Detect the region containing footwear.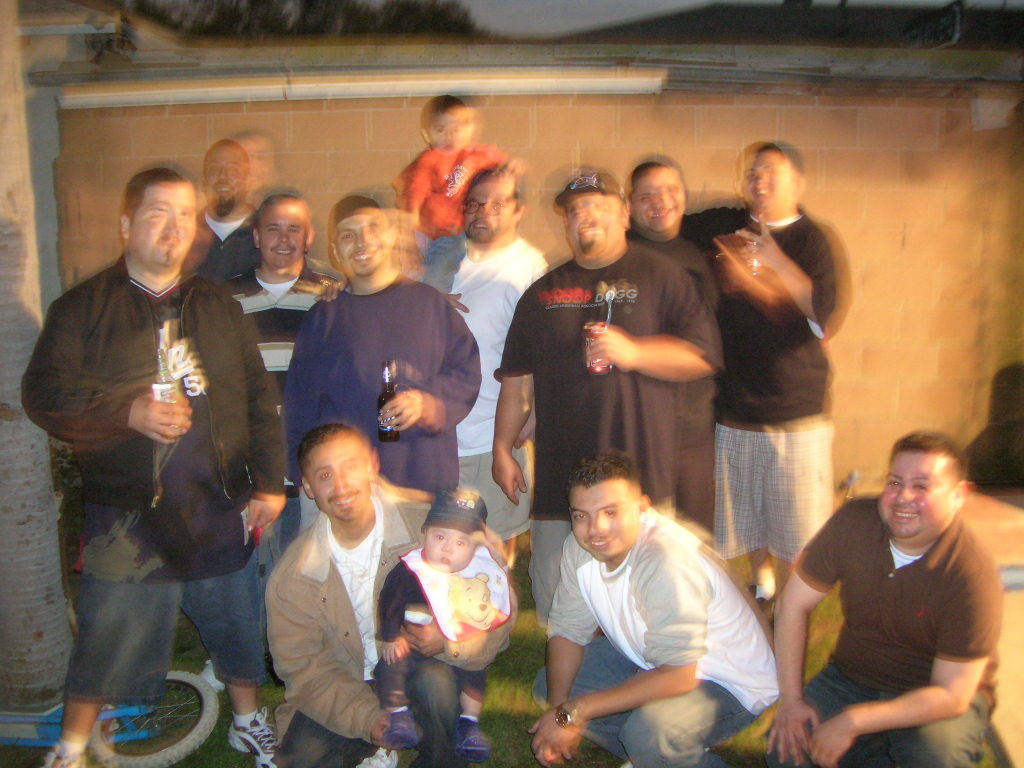
<box>378,703,430,752</box>.
